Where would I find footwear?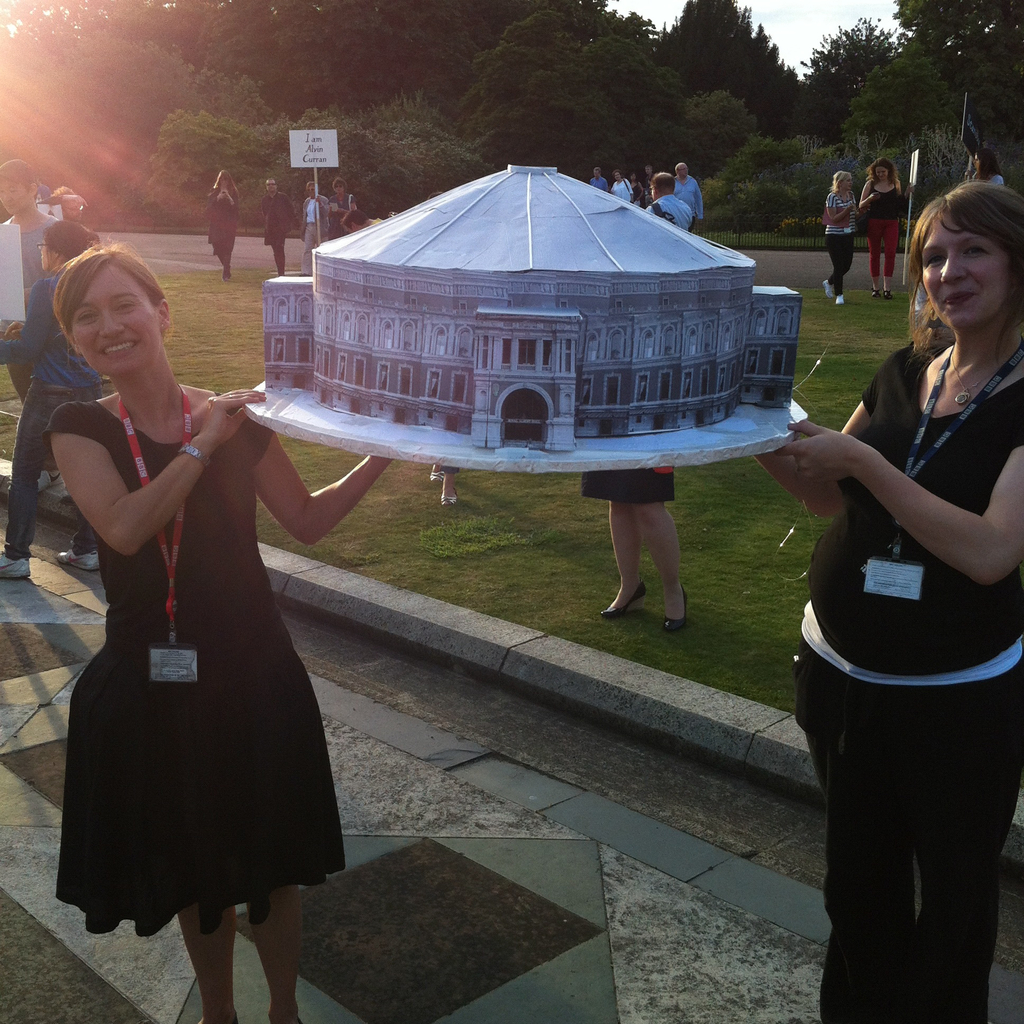
At (x1=58, y1=547, x2=97, y2=573).
